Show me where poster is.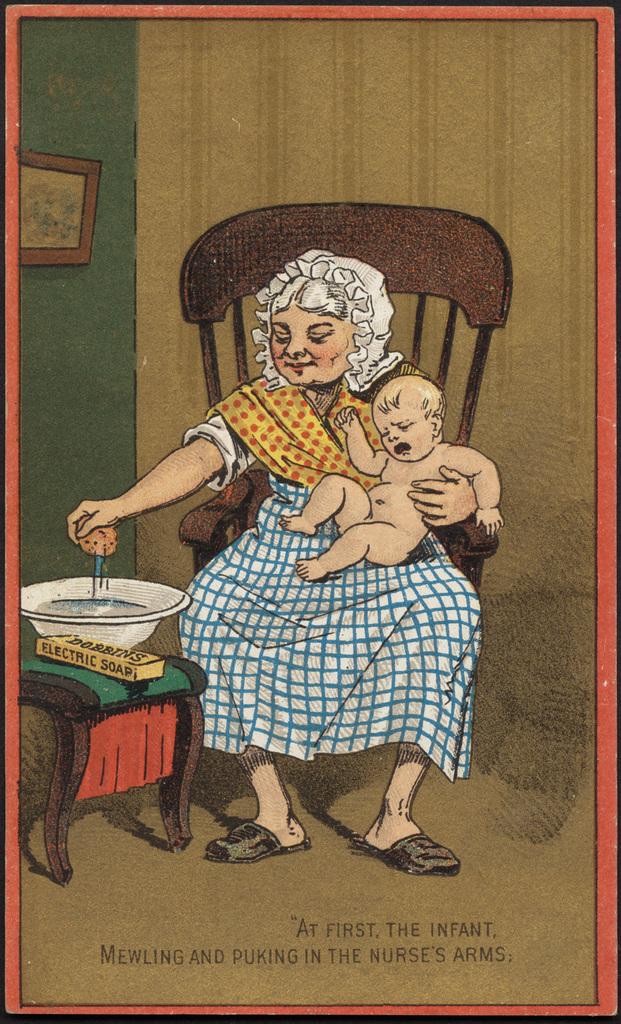
poster is at [left=0, top=0, right=620, bottom=1023].
